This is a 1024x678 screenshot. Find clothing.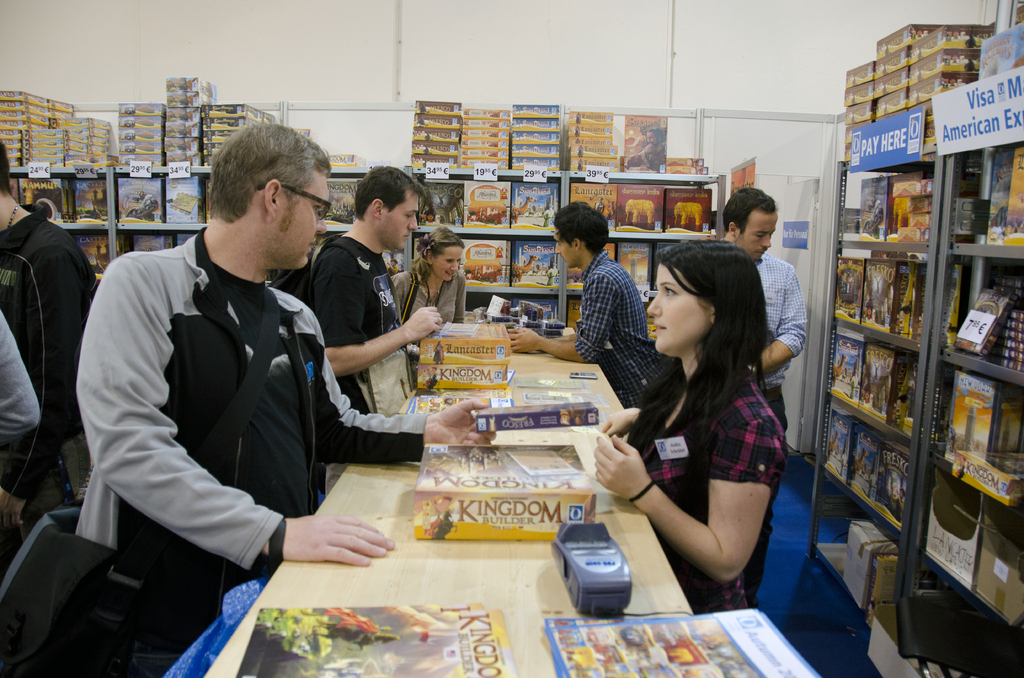
Bounding box: [left=305, top=227, right=420, bottom=453].
